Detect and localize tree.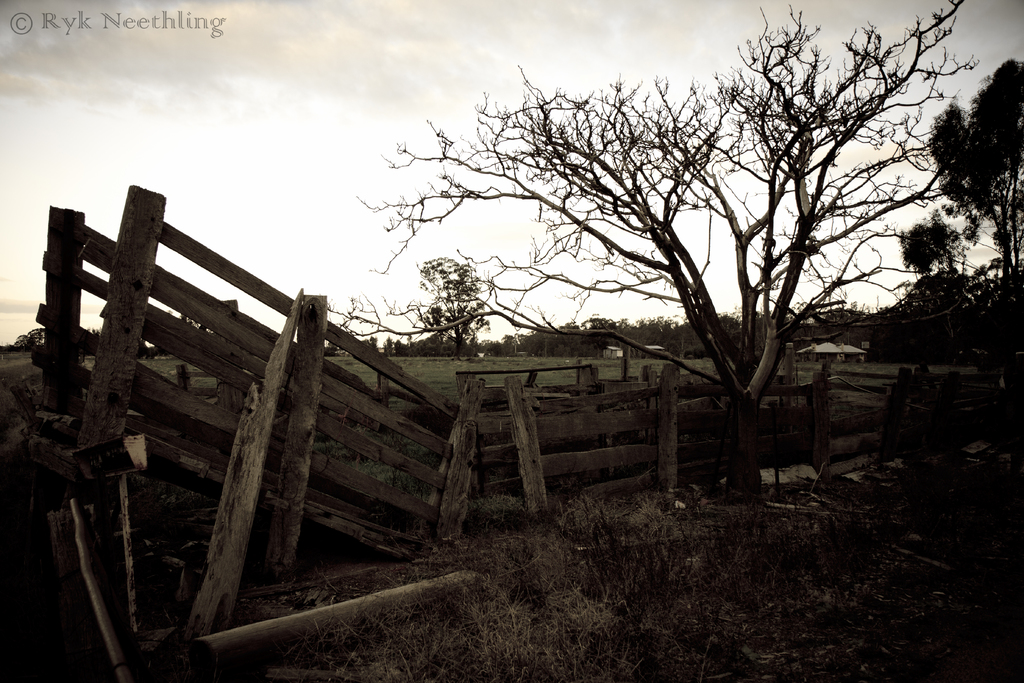
Localized at BBox(419, 254, 491, 356).
